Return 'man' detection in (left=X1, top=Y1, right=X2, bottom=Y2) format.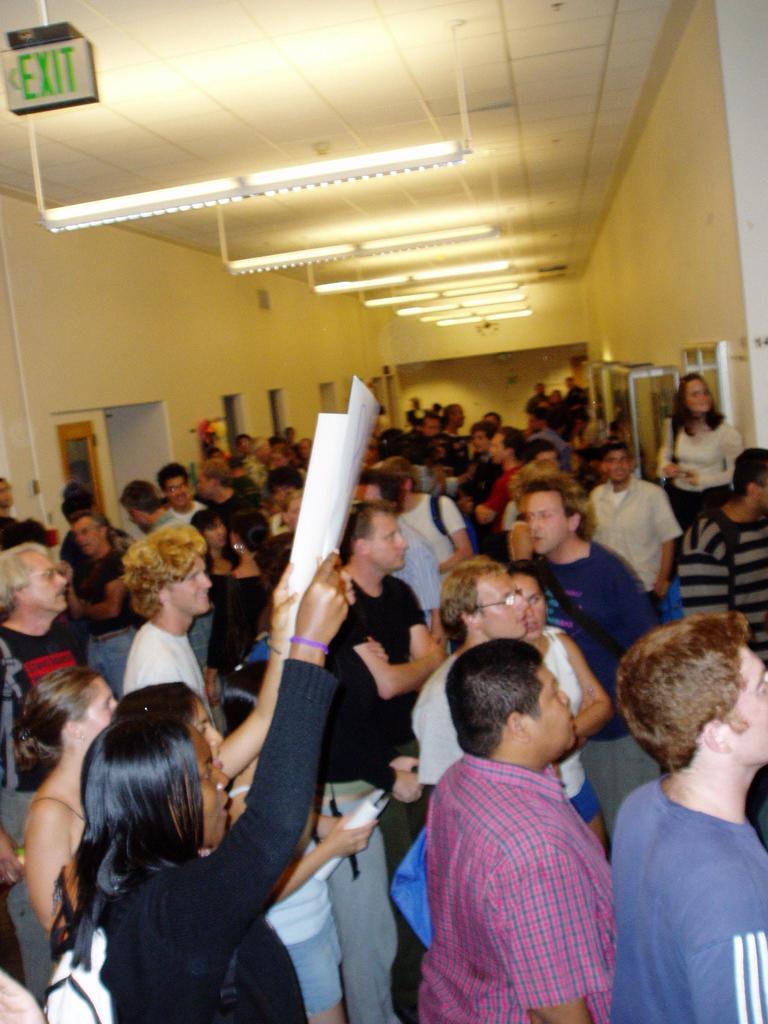
(left=381, top=452, right=473, bottom=582).
